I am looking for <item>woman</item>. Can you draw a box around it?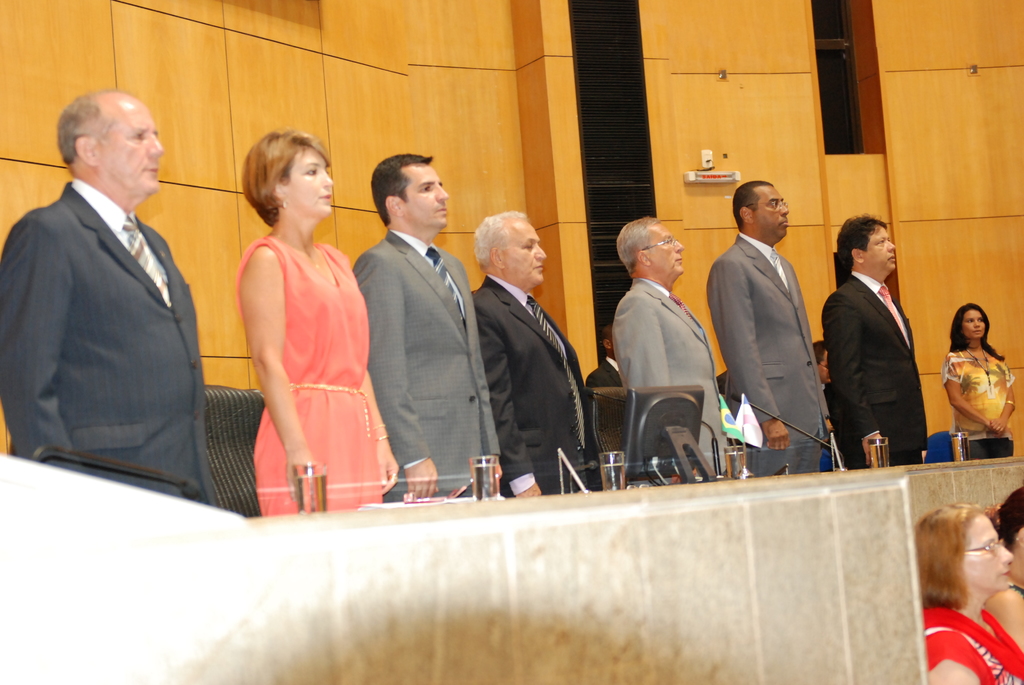
Sure, the bounding box is <box>216,132,373,509</box>.
